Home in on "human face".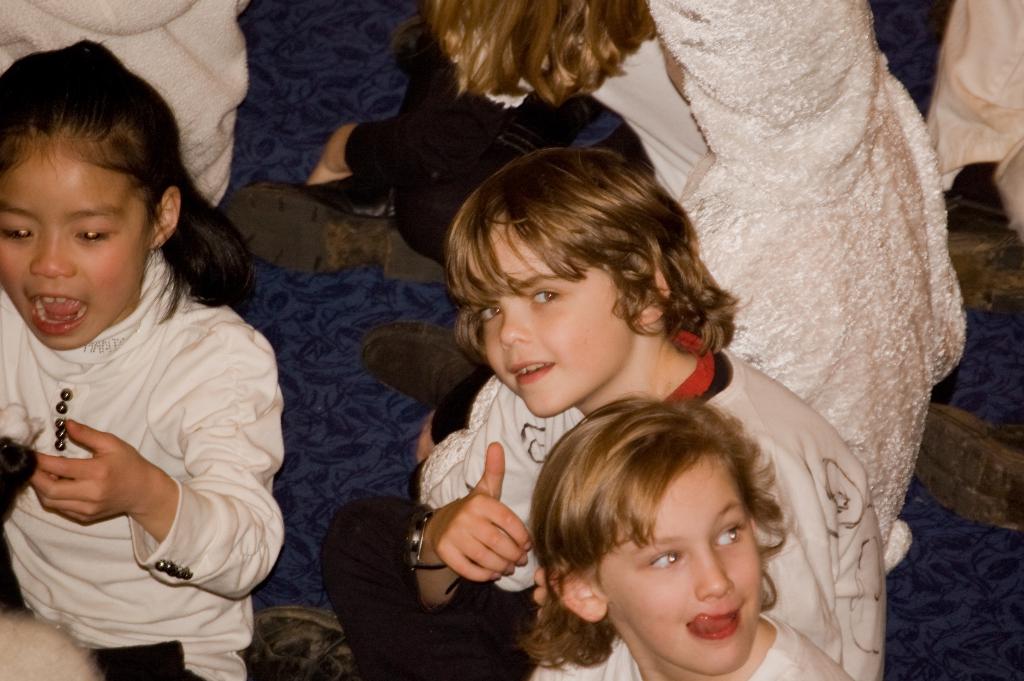
Homed in at left=605, top=464, right=757, bottom=674.
